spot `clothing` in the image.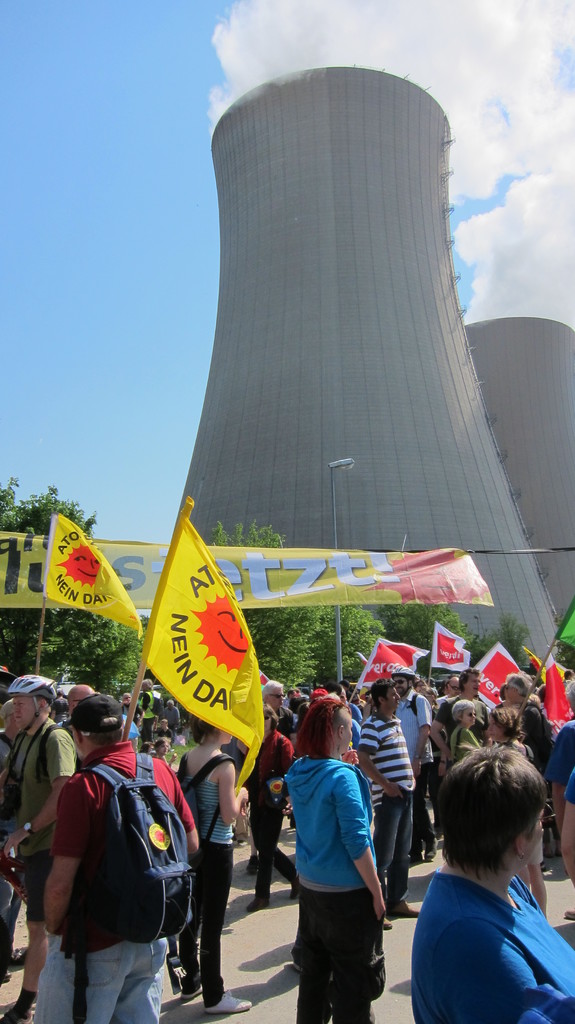
`clothing` found at BBox(278, 730, 394, 998).
